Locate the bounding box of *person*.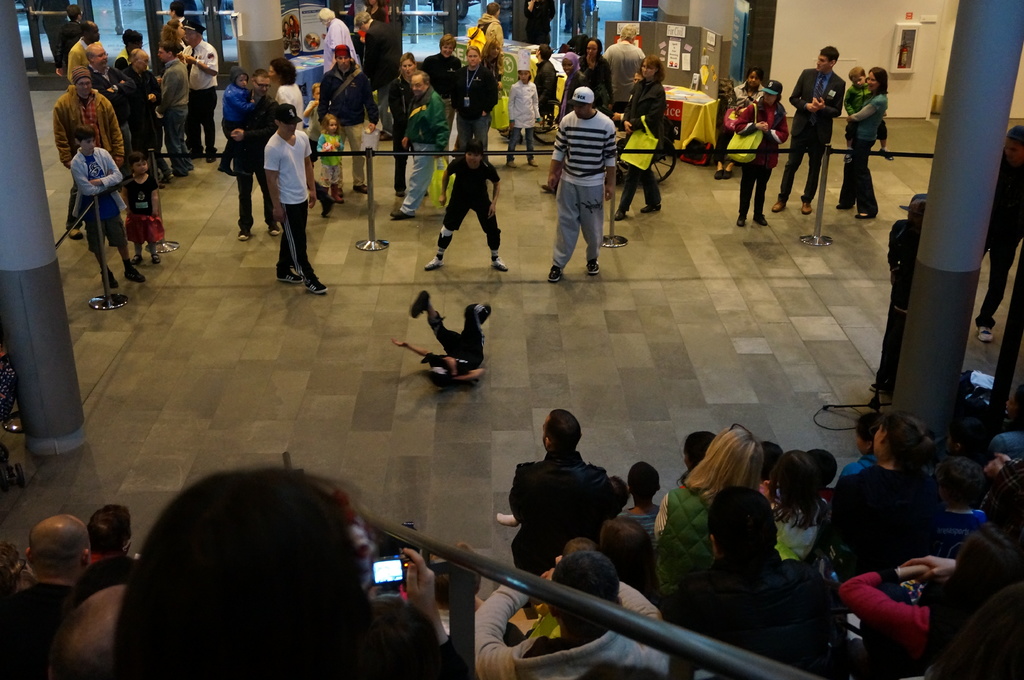
Bounding box: <region>221, 67, 280, 241</region>.
